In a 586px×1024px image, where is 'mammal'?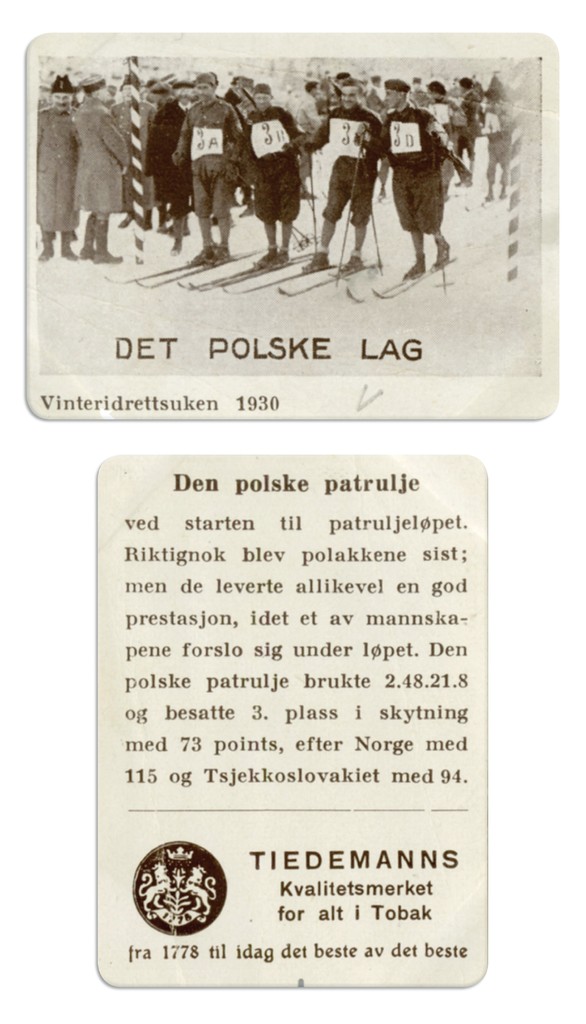
(116, 84, 153, 232).
